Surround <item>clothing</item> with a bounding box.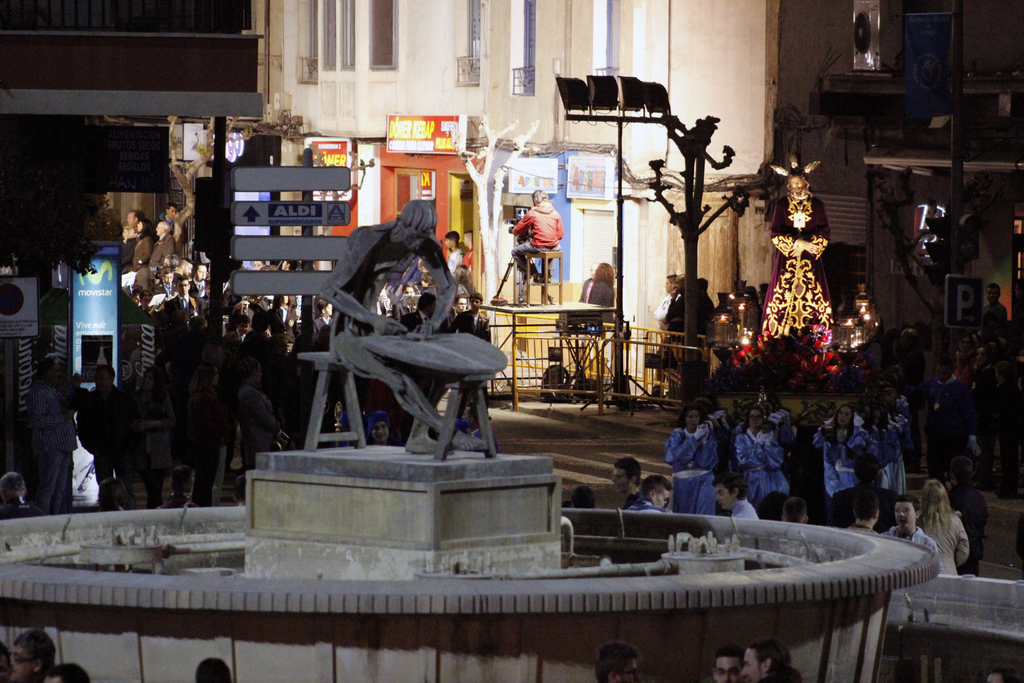
{"x1": 450, "y1": 305, "x2": 488, "y2": 335}.
